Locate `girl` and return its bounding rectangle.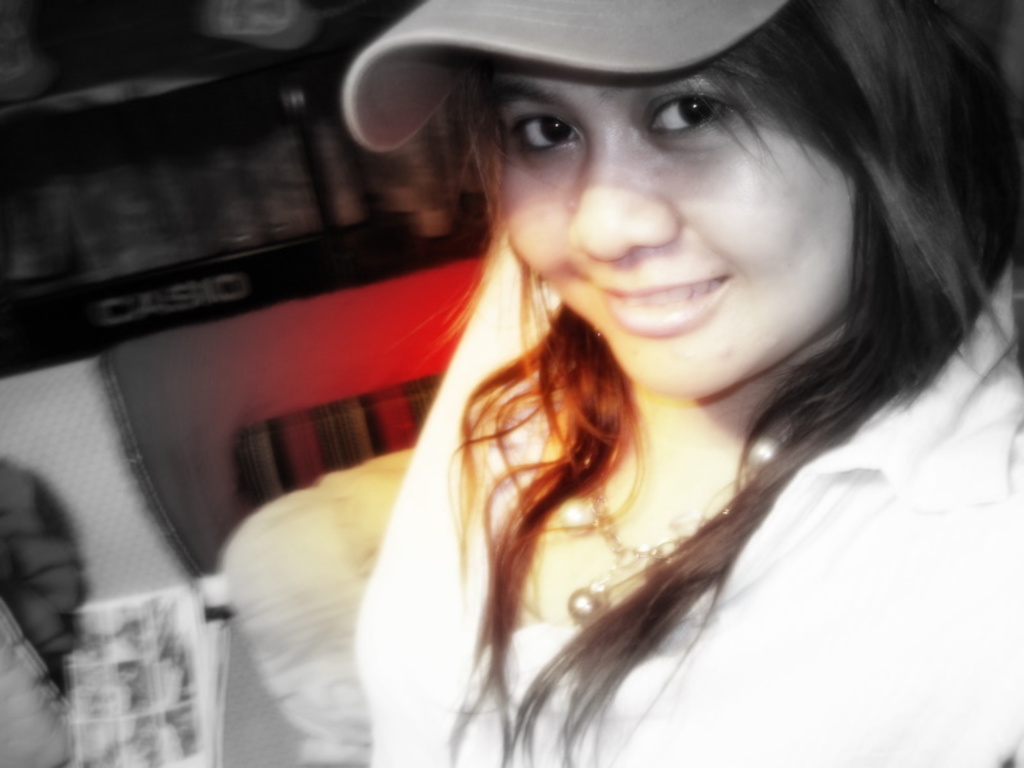
337, 0, 1023, 767.
